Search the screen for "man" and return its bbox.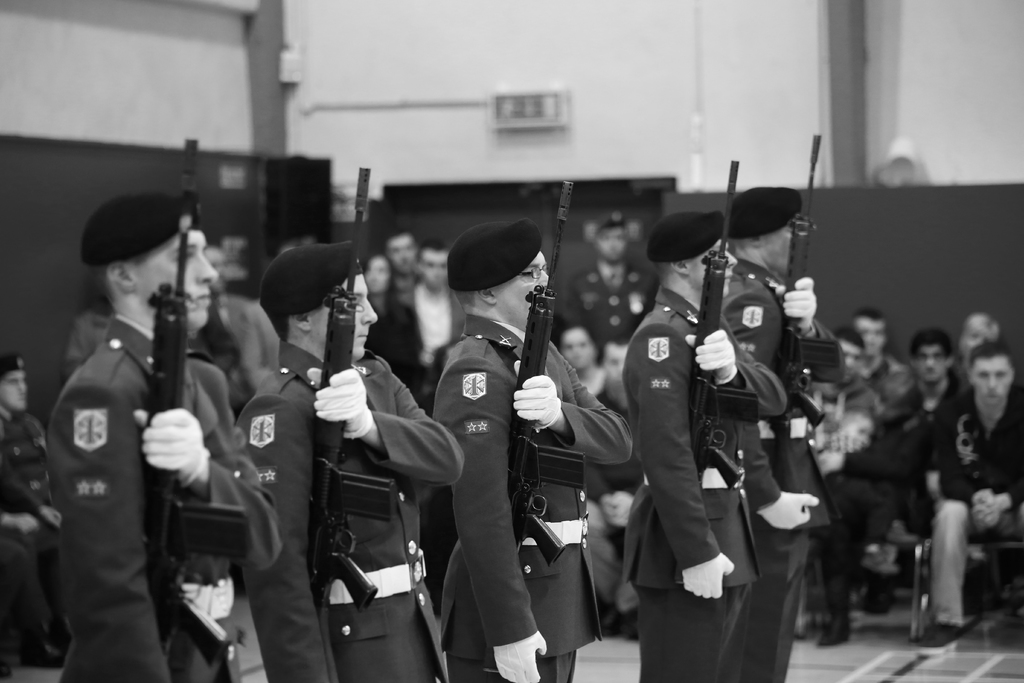
Found: (left=51, top=193, right=285, bottom=682).
